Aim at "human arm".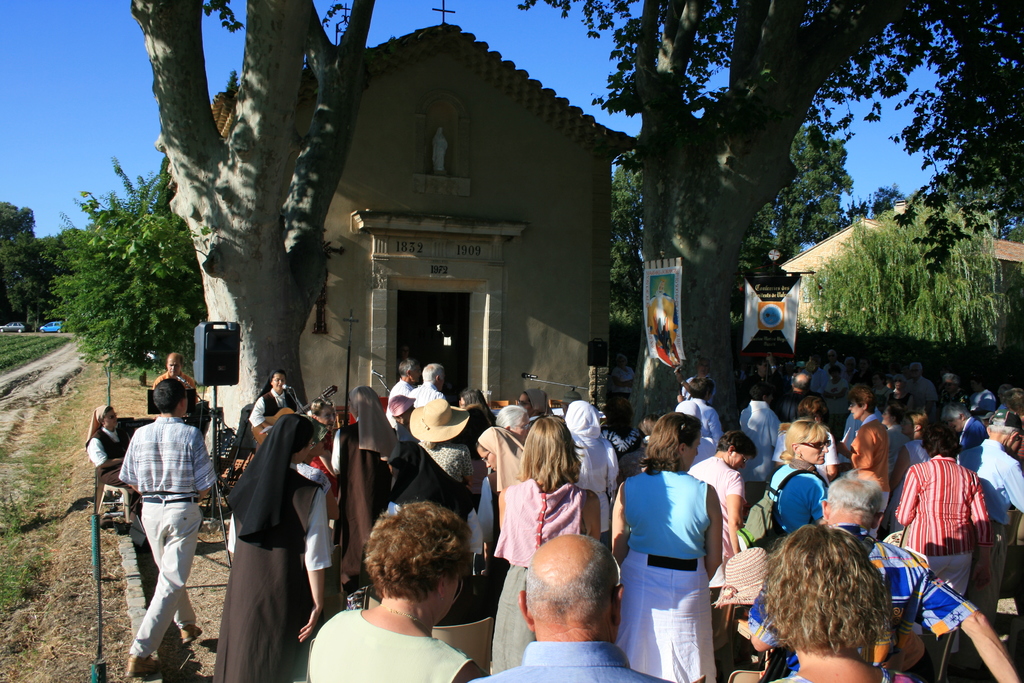
Aimed at BBox(583, 489, 609, 545).
